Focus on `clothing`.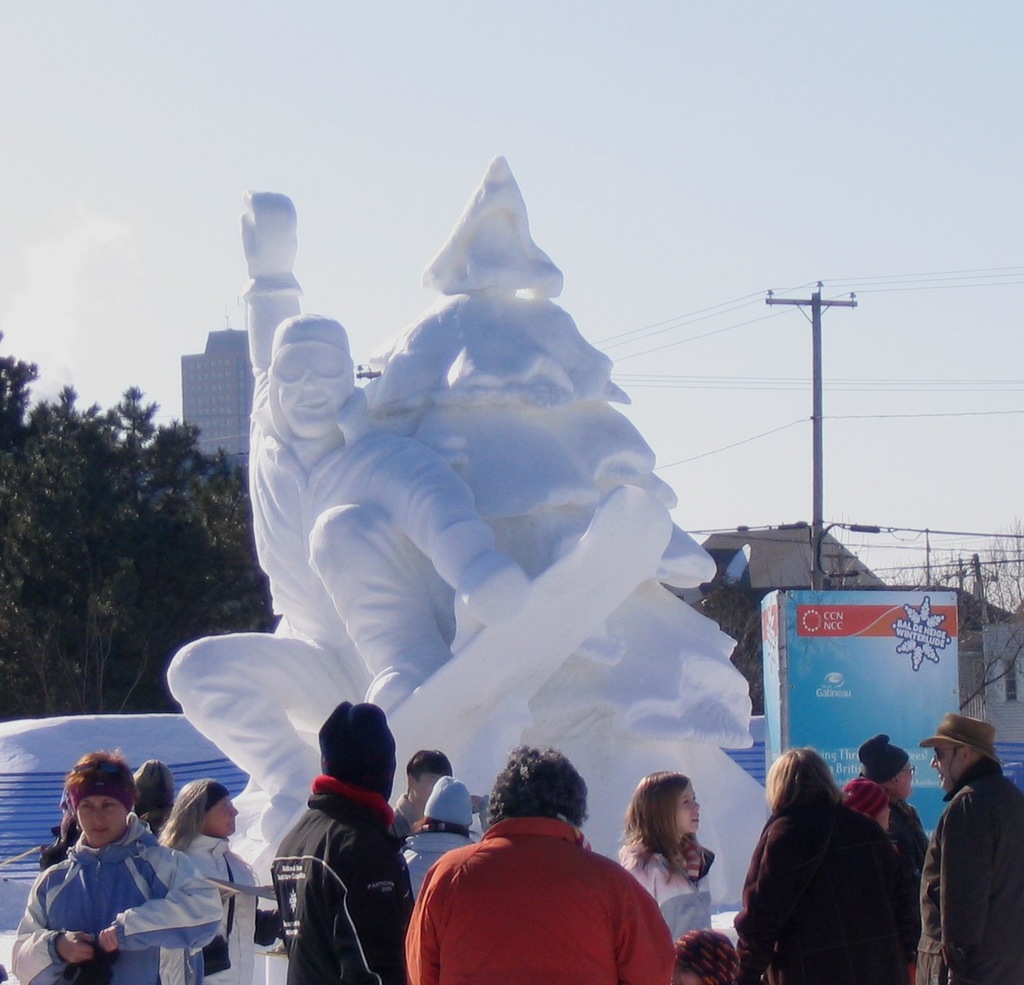
Focused at pyautogui.locateOnScreen(274, 770, 410, 983).
